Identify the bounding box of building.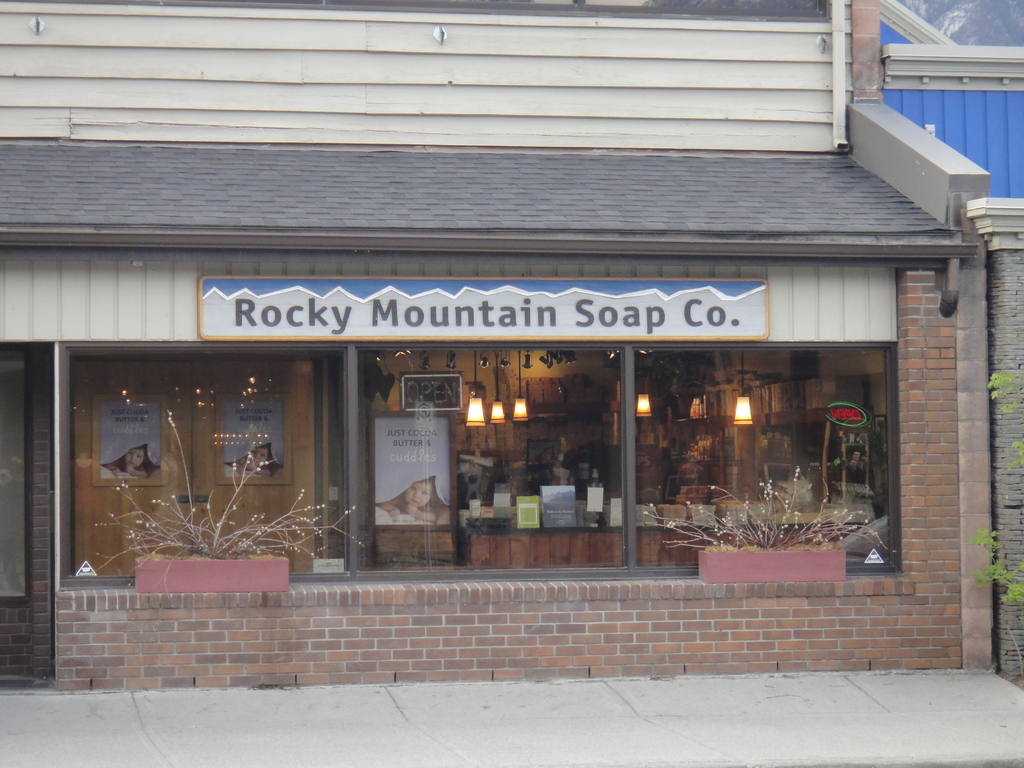
BBox(879, 0, 1023, 677).
